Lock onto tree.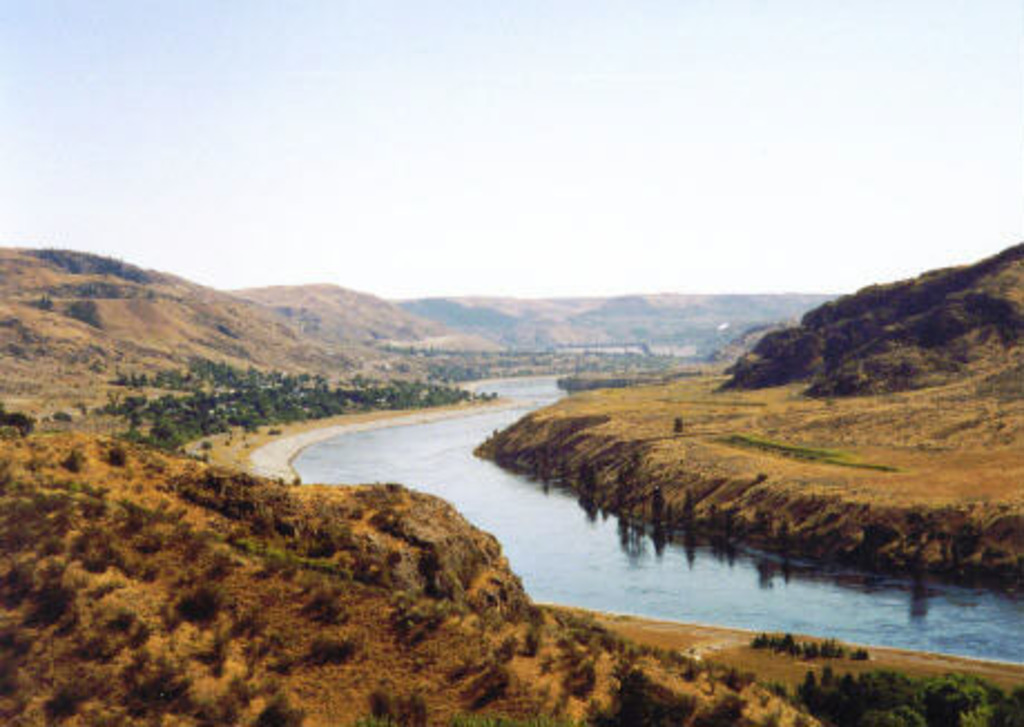
Locked: select_region(792, 669, 1022, 725).
